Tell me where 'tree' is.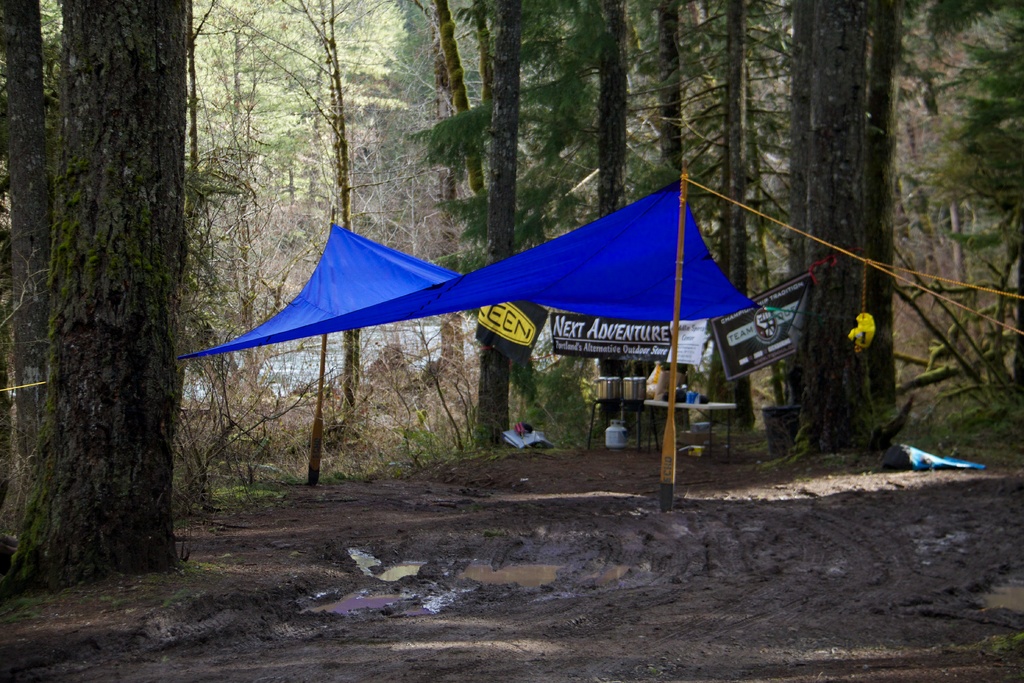
'tree' is at left=0, top=0, right=1023, bottom=594.
